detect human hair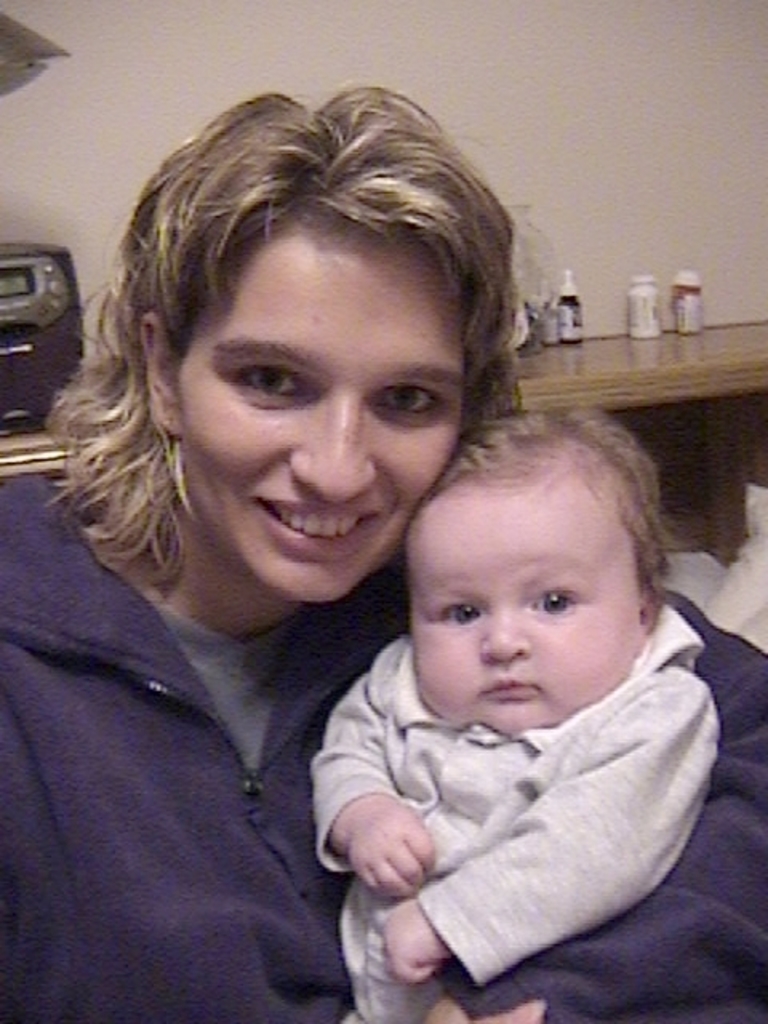
[58, 85, 518, 602]
